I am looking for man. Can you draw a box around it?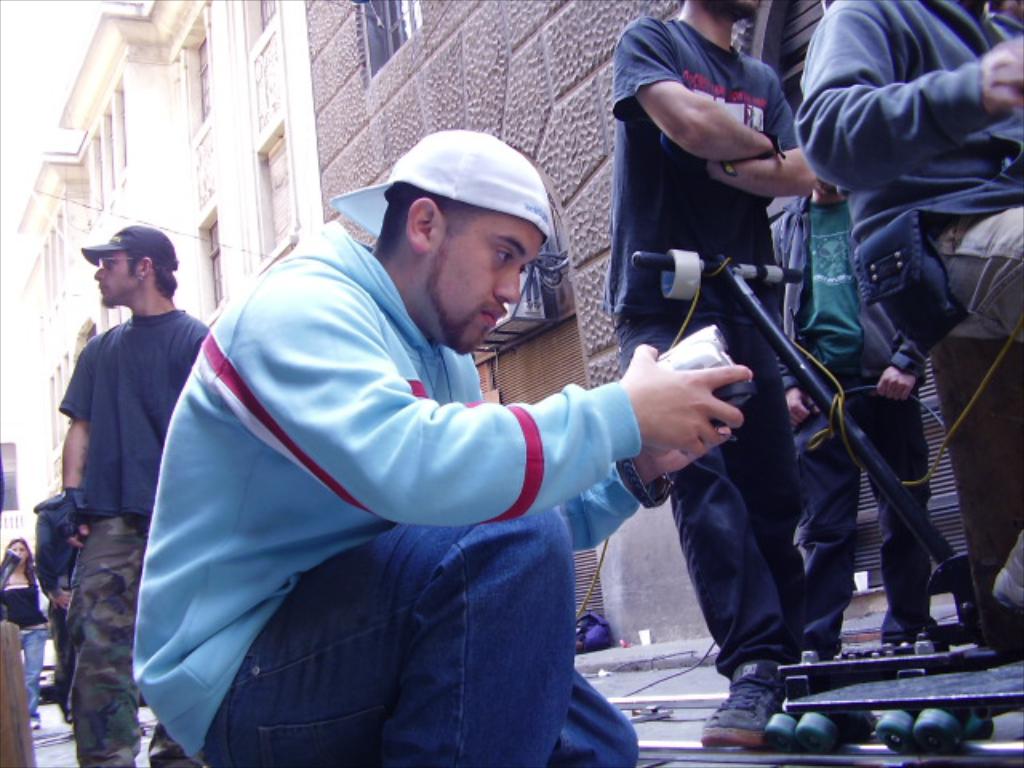
Sure, the bounding box is 600,0,819,750.
